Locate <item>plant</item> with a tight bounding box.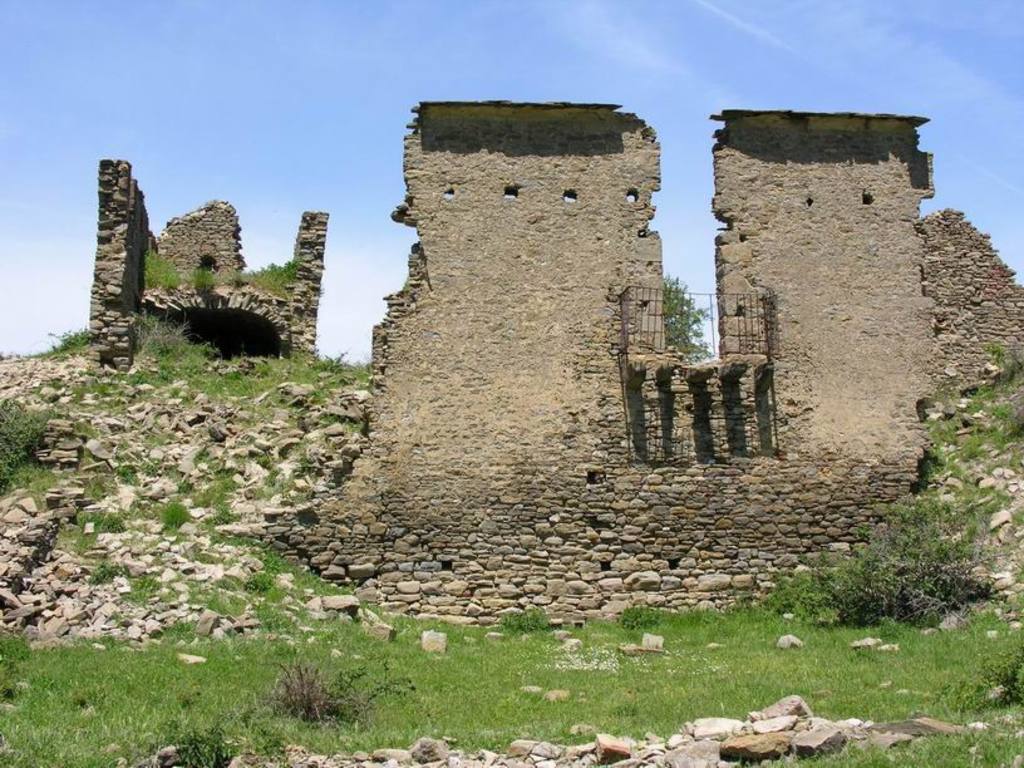
(left=20, top=328, right=94, bottom=359).
